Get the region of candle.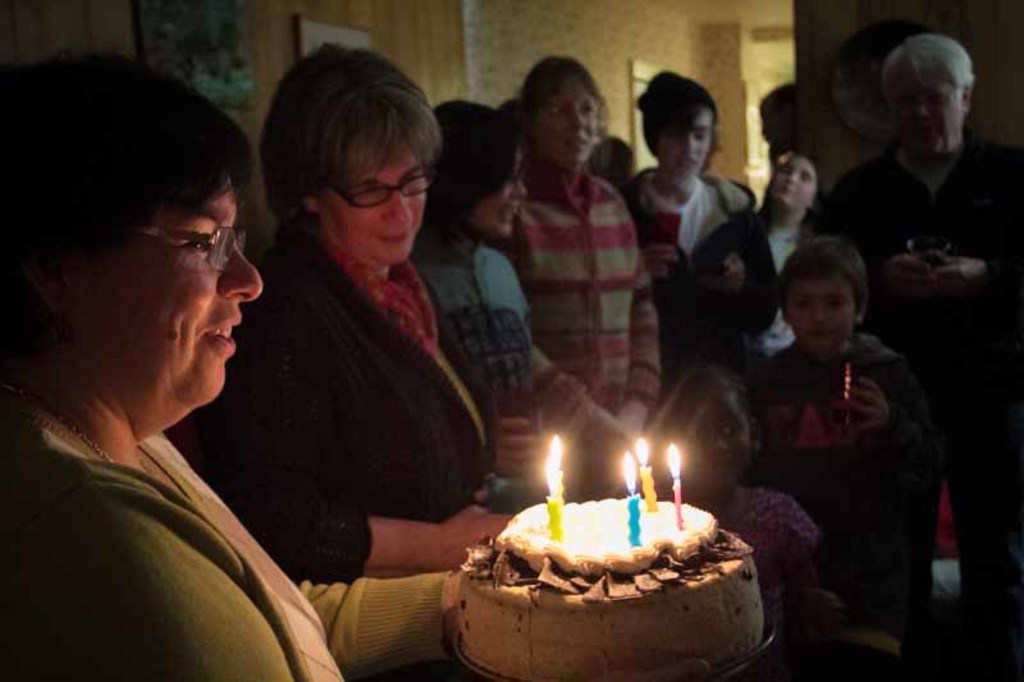
x1=660 y1=443 x2=687 y2=526.
